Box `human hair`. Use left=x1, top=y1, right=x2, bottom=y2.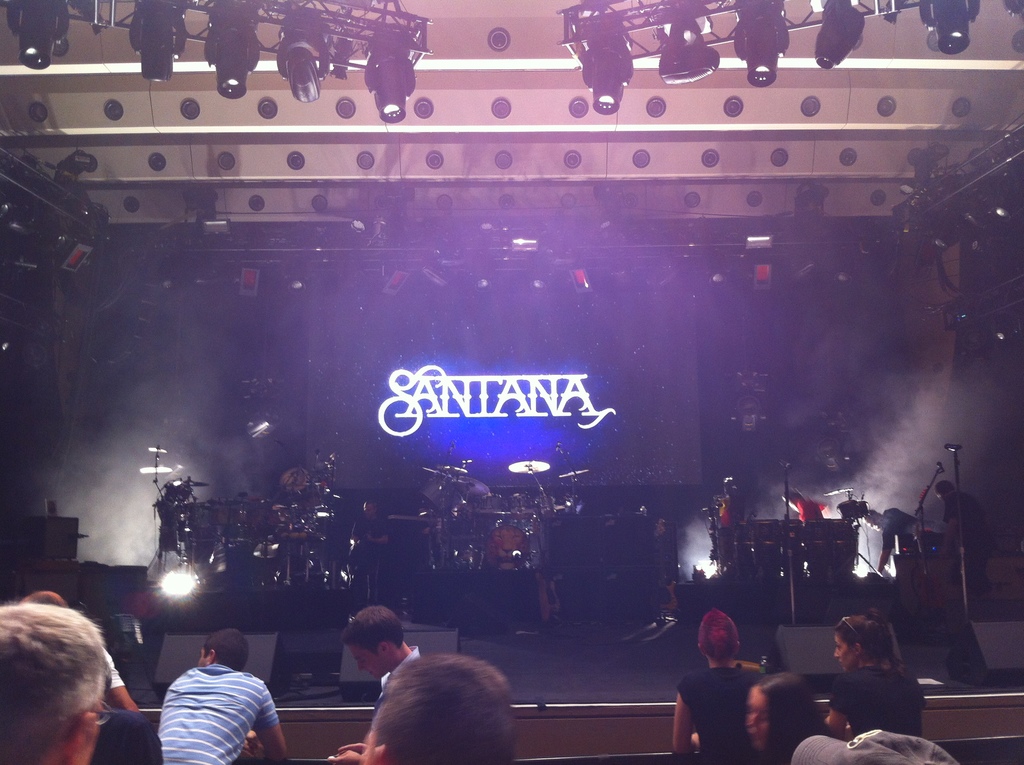
left=3, top=611, right=120, bottom=759.
